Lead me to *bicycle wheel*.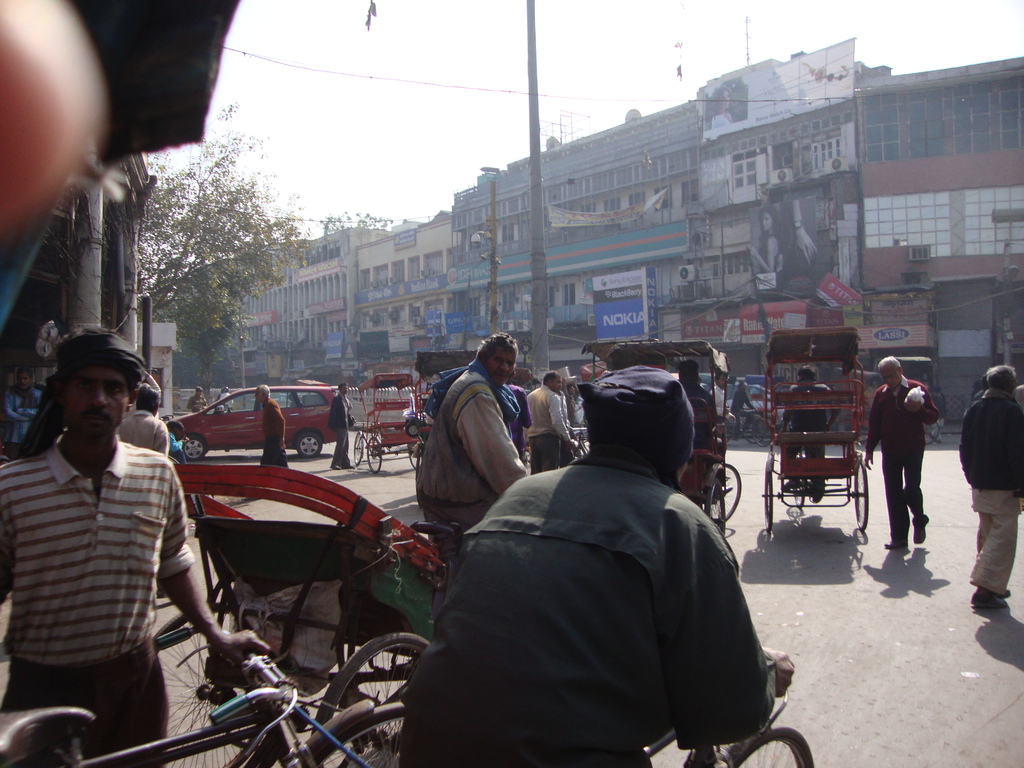
Lead to region(367, 438, 388, 479).
